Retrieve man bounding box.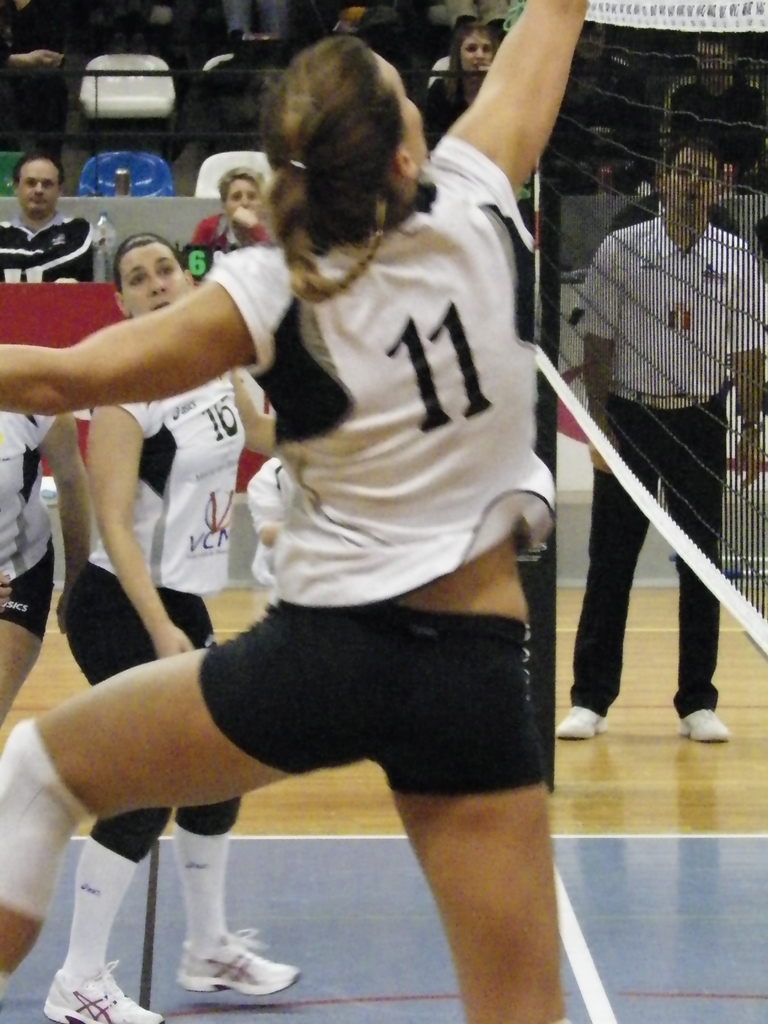
Bounding box: (0, 144, 98, 285).
